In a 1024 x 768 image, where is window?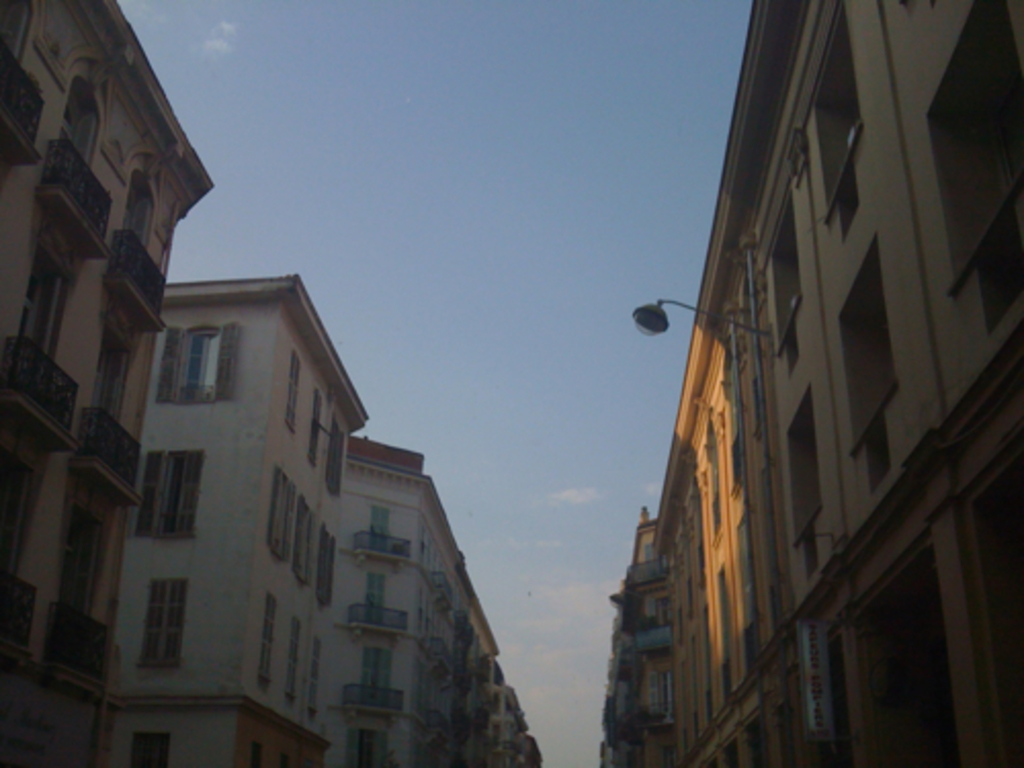
[834, 233, 893, 483].
